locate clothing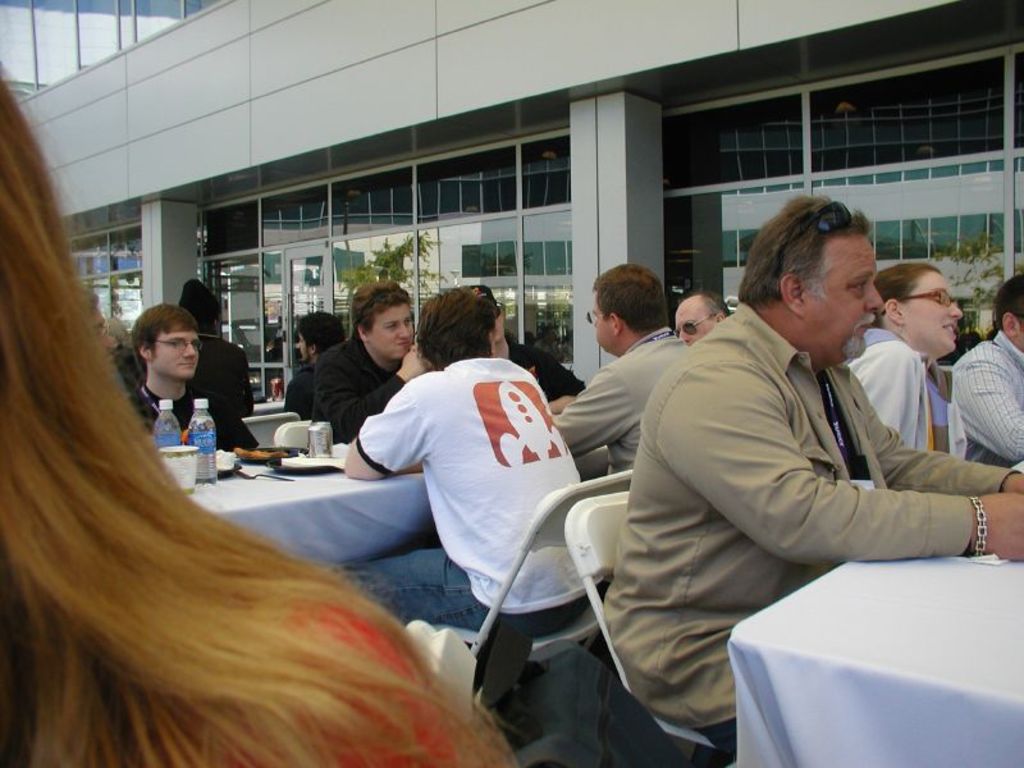
608/238/991/719
